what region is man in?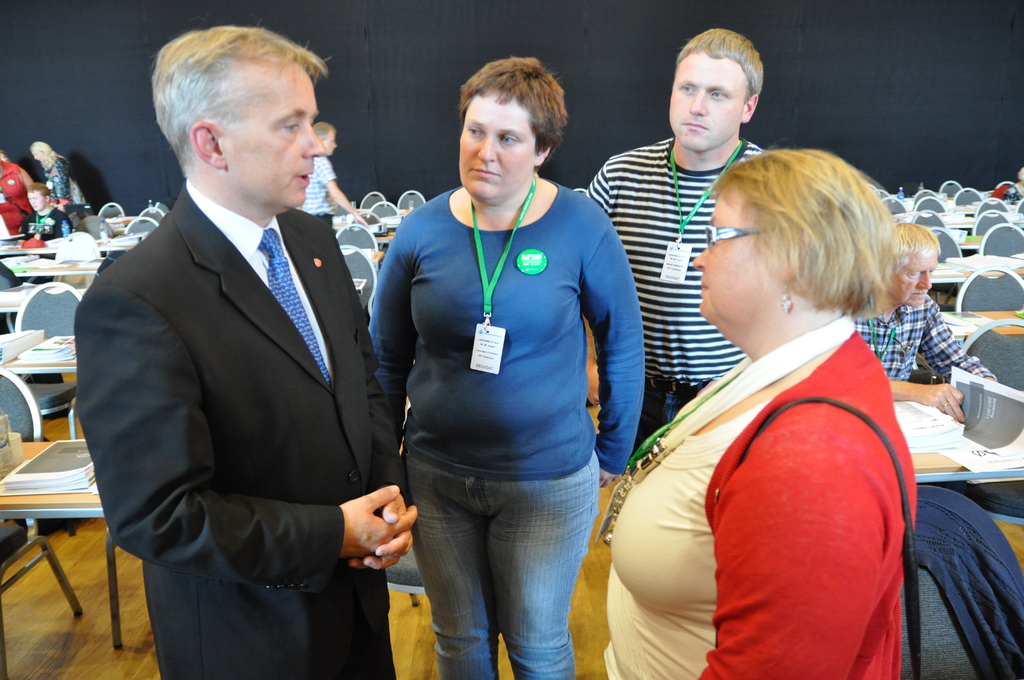
crop(585, 24, 772, 459).
